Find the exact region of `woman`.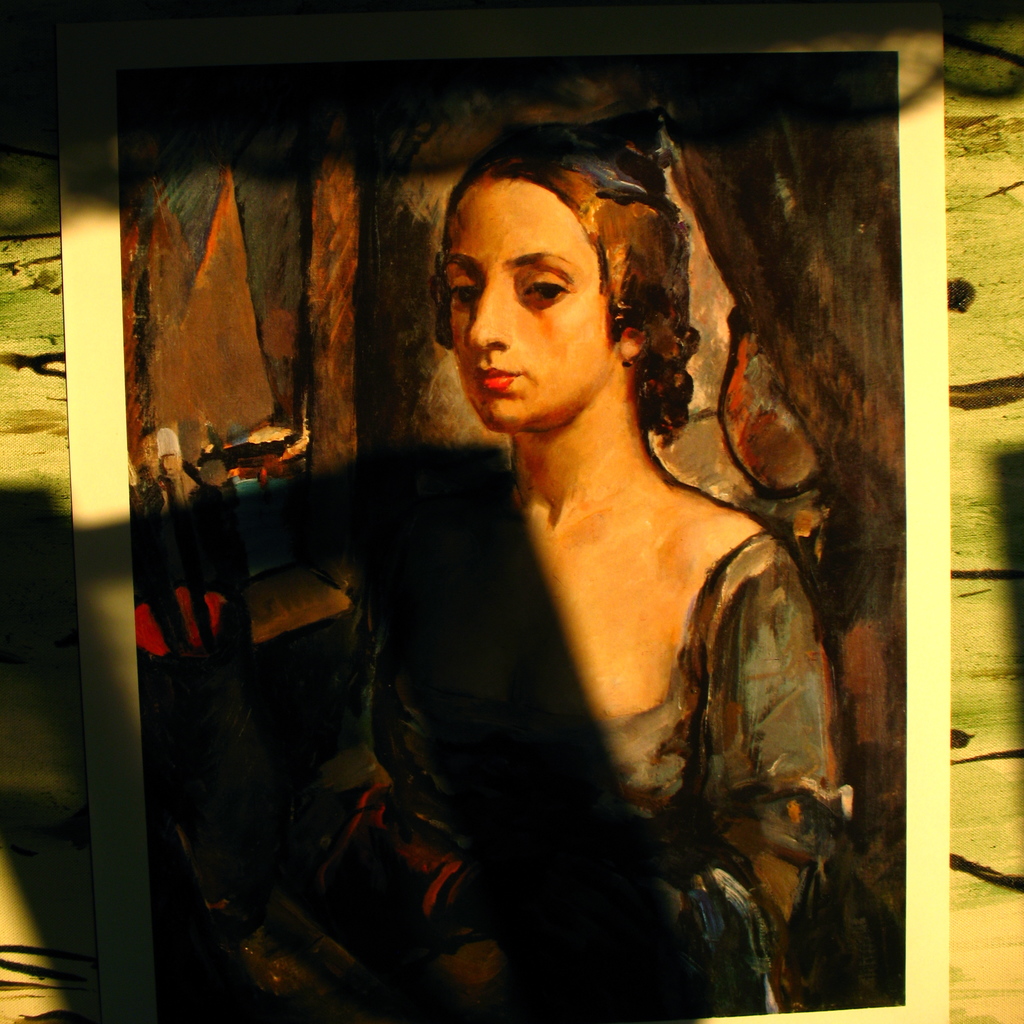
Exact region: left=333, top=113, right=847, bottom=935.
